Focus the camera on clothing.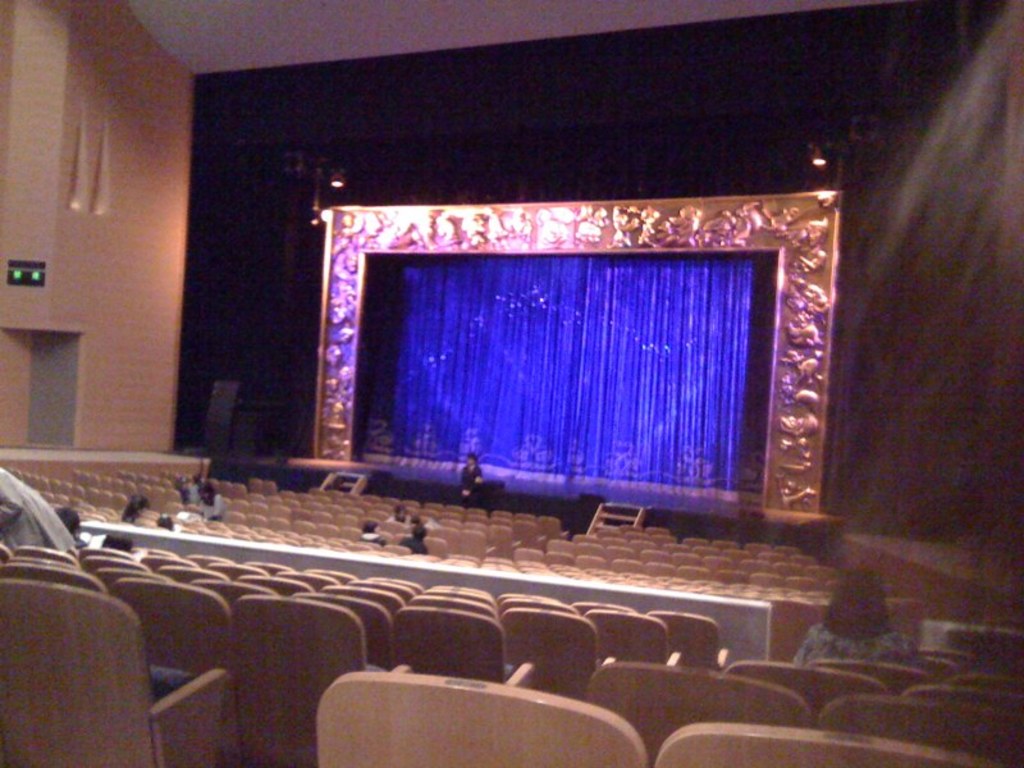
Focus region: (186,480,202,509).
